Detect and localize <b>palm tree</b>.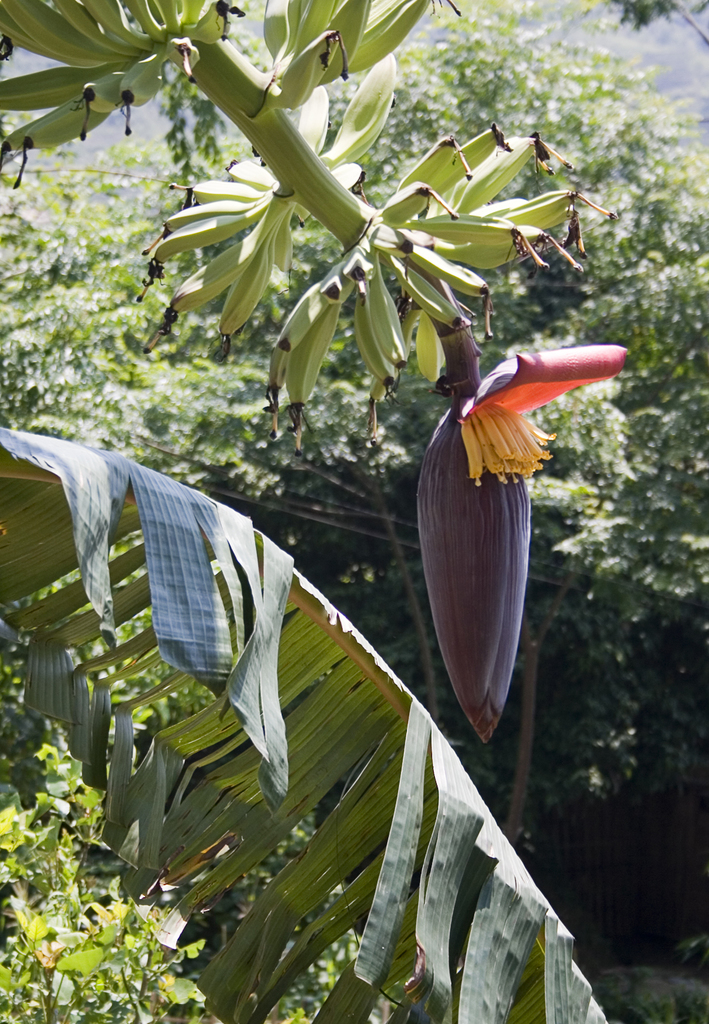
Localized at select_region(151, 0, 708, 545).
